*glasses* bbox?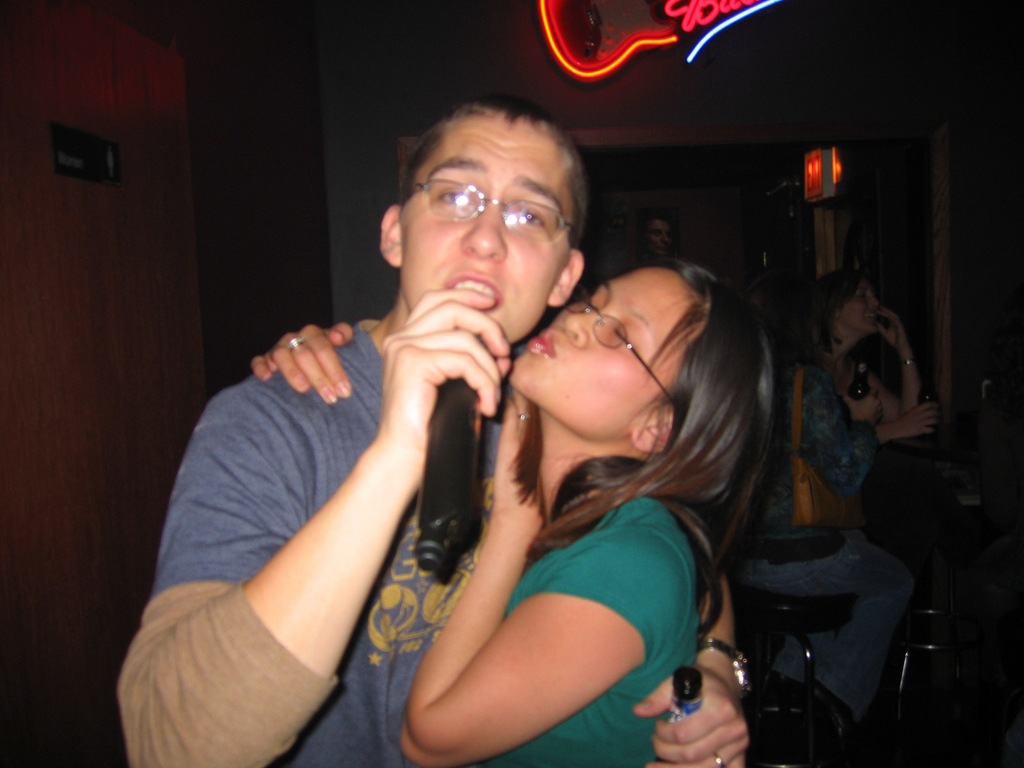
(x1=563, y1=285, x2=680, y2=406)
